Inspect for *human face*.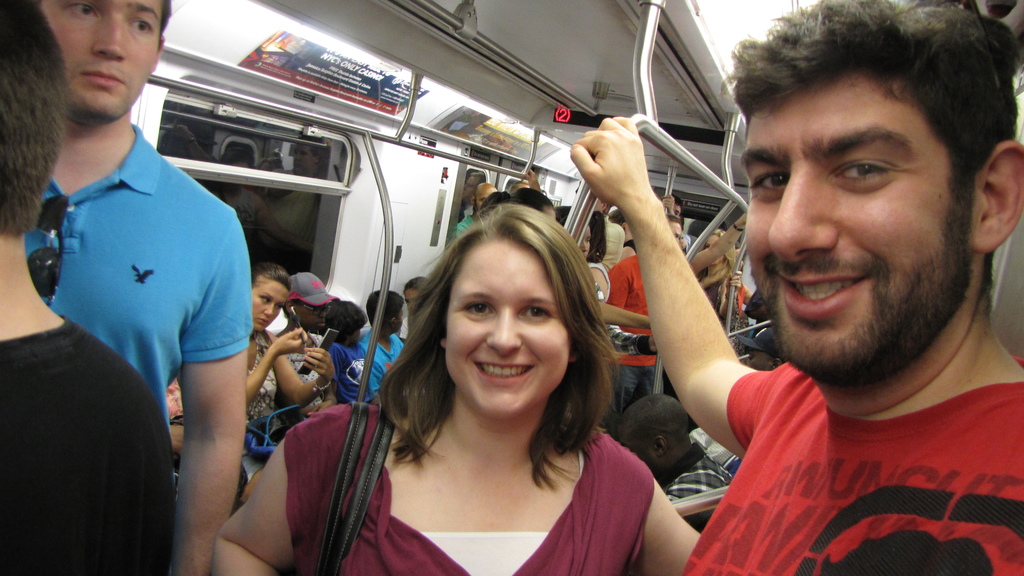
Inspection: (252, 277, 289, 333).
